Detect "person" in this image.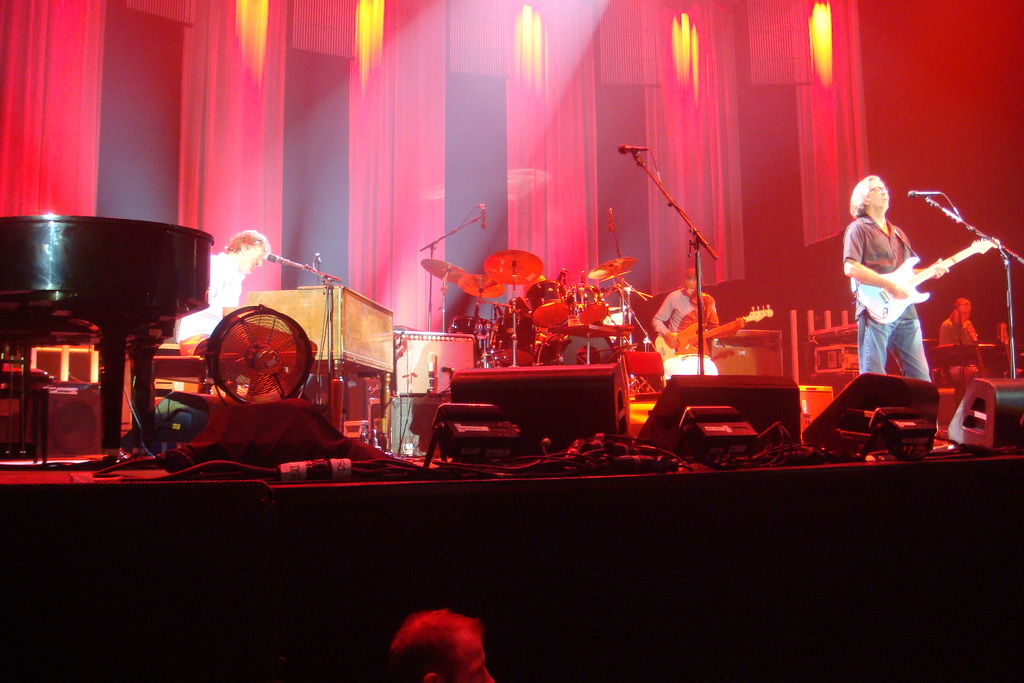
Detection: (x1=648, y1=267, x2=744, y2=370).
